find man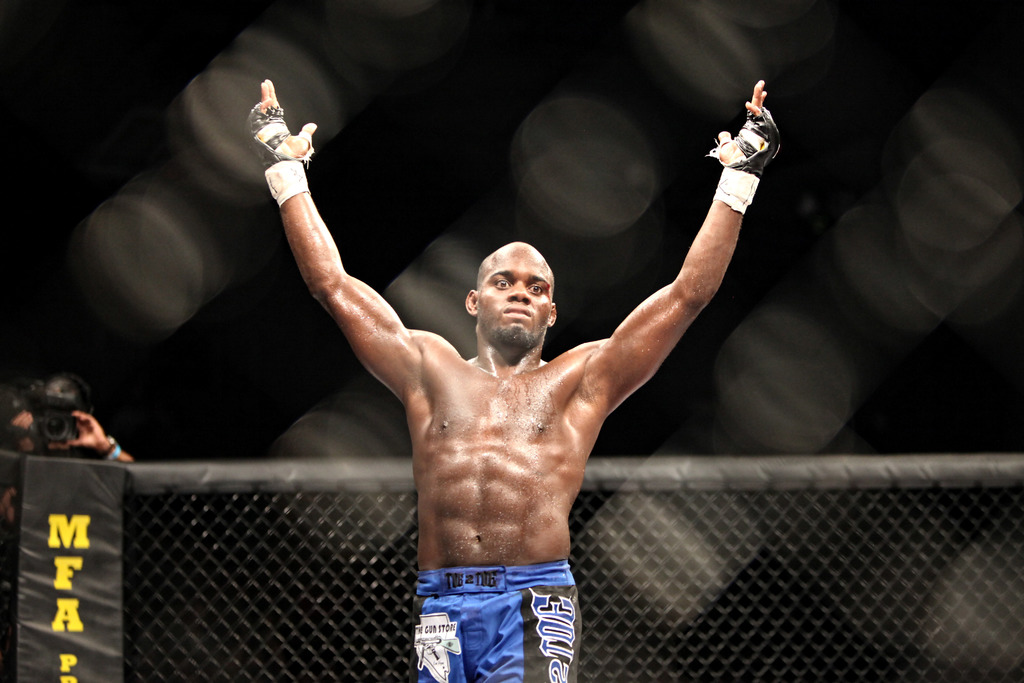
pyautogui.locateOnScreen(261, 78, 762, 661)
